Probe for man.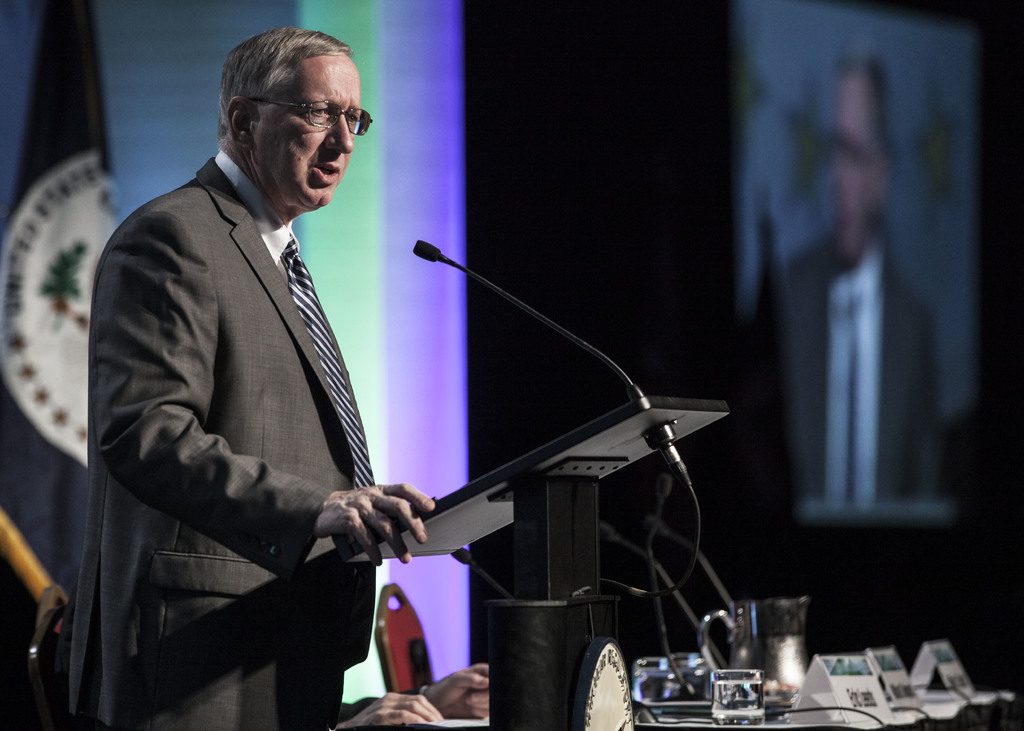
Probe result: x1=89, y1=0, x2=408, y2=730.
